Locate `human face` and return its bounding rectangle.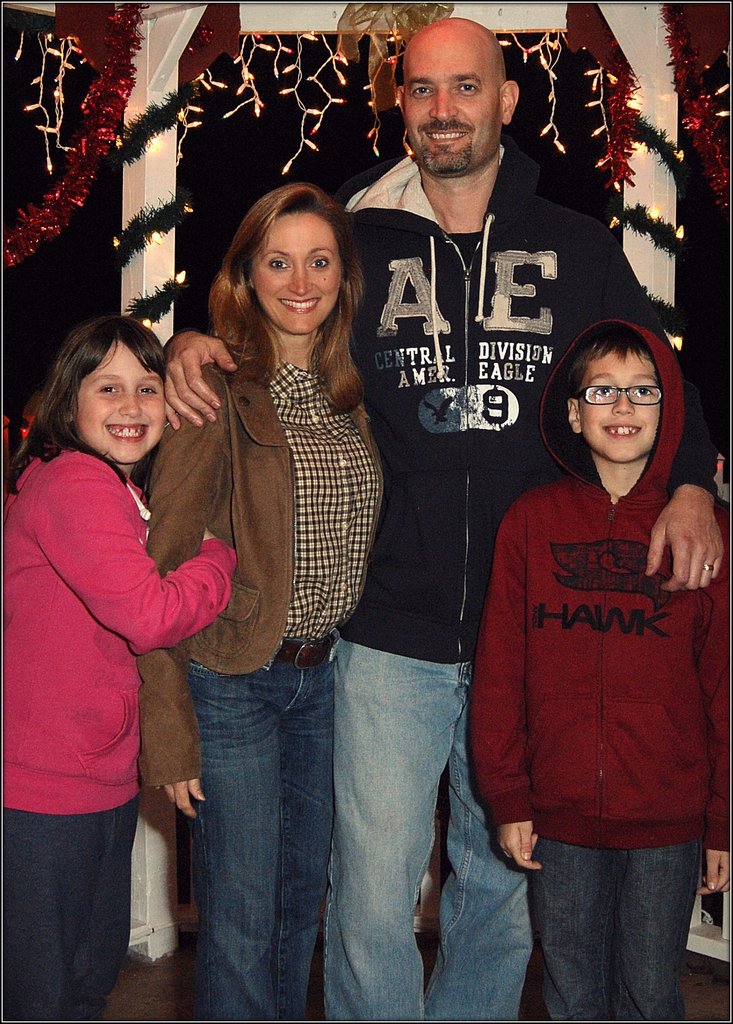
bbox=[579, 337, 666, 466].
